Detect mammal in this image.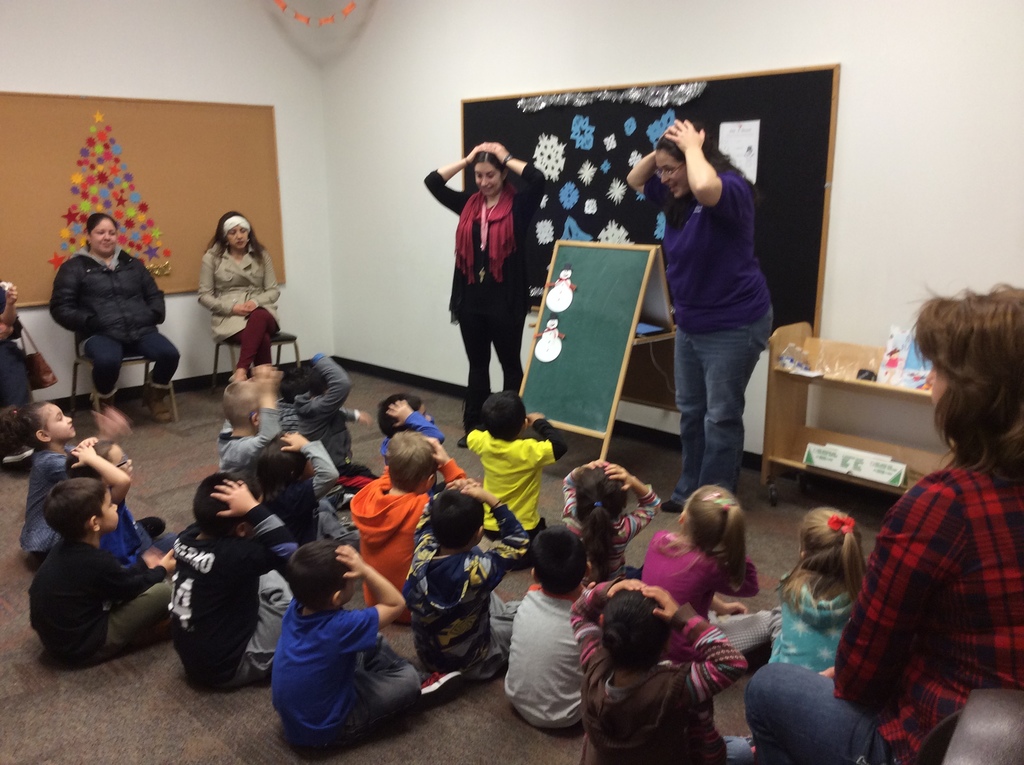
Detection: pyautogui.locateOnScreen(504, 519, 602, 736).
